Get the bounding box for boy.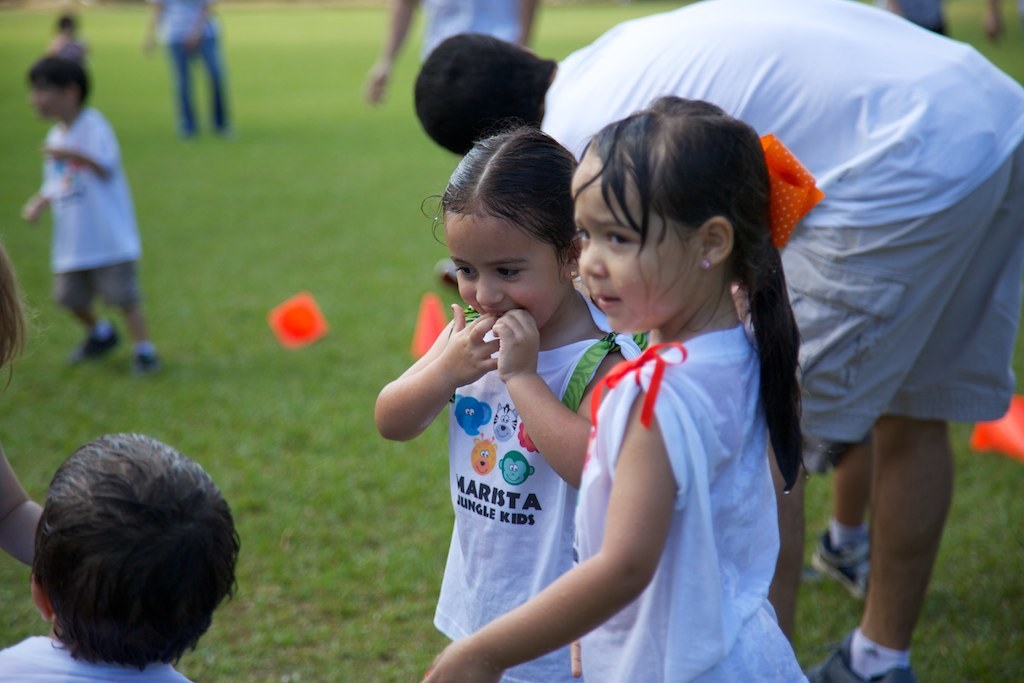
(x1=12, y1=52, x2=157, y2=364).
